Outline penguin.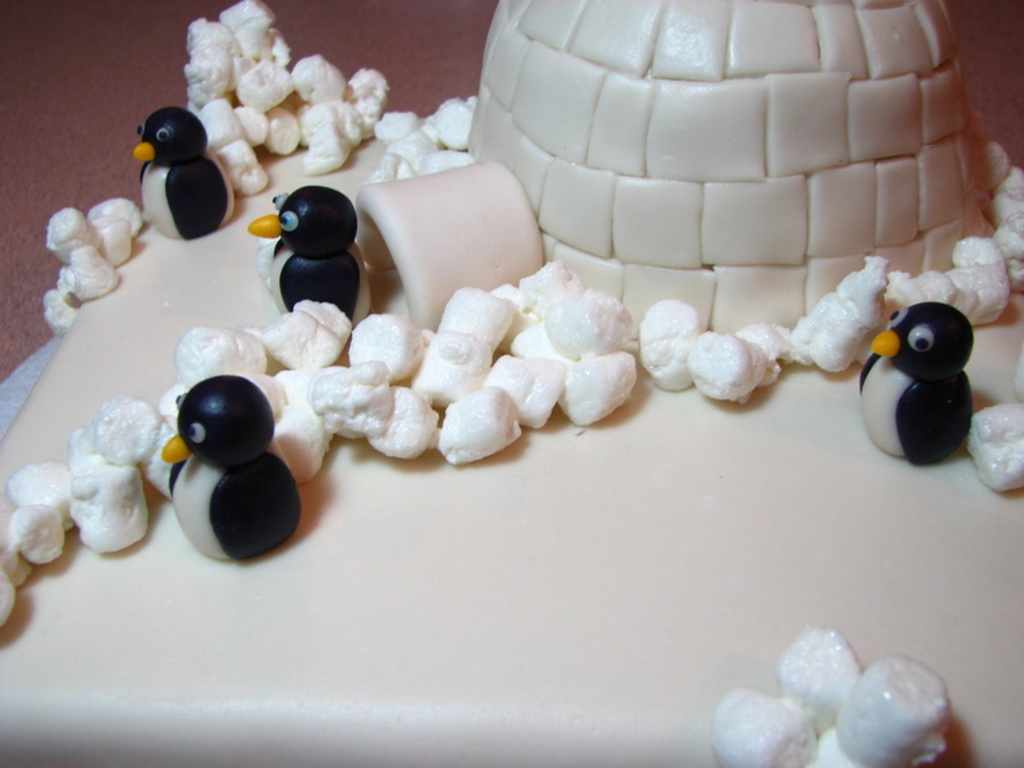
Outline: (x1=854, y1=294, x2=978, y2=467).
